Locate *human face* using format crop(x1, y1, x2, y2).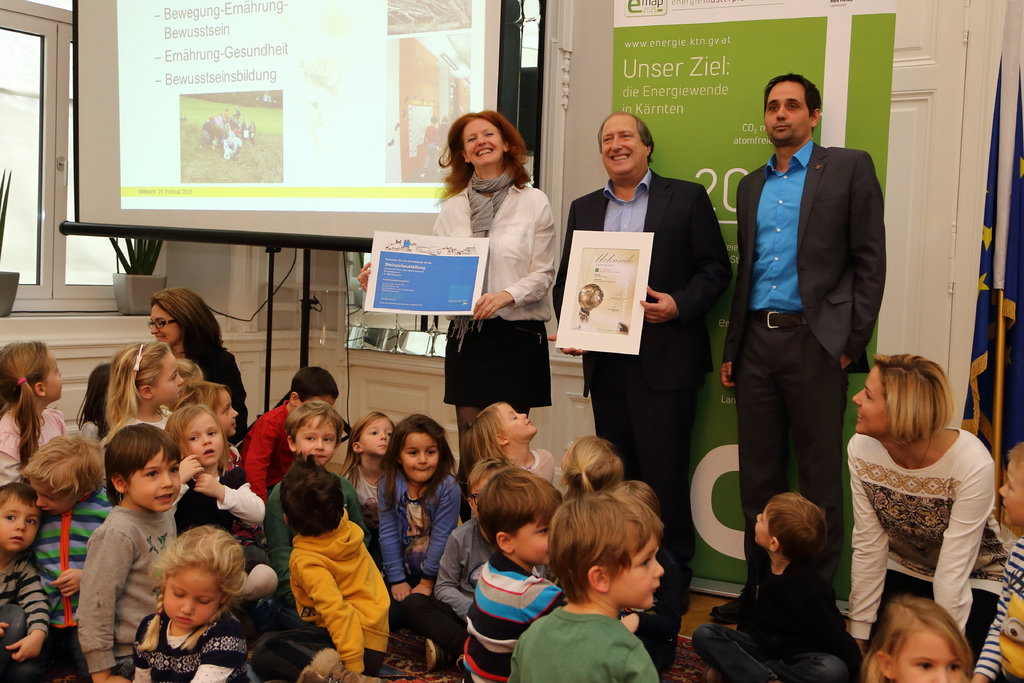
crop(301, 399, 338, 407).
